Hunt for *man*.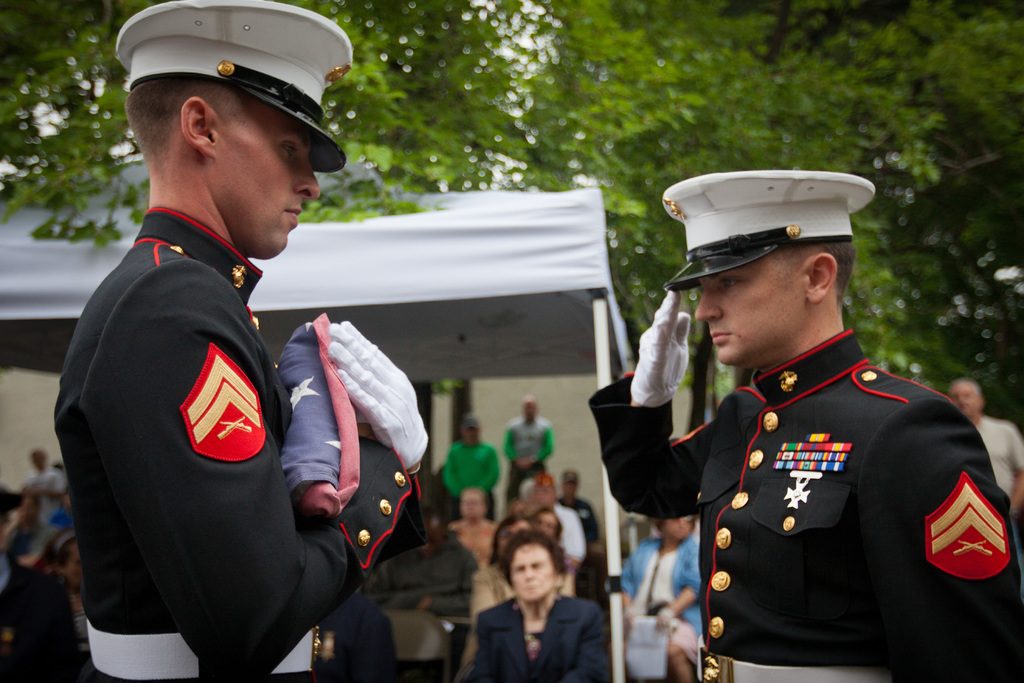
Hunted down at crop(60, 3, 413, 682).
